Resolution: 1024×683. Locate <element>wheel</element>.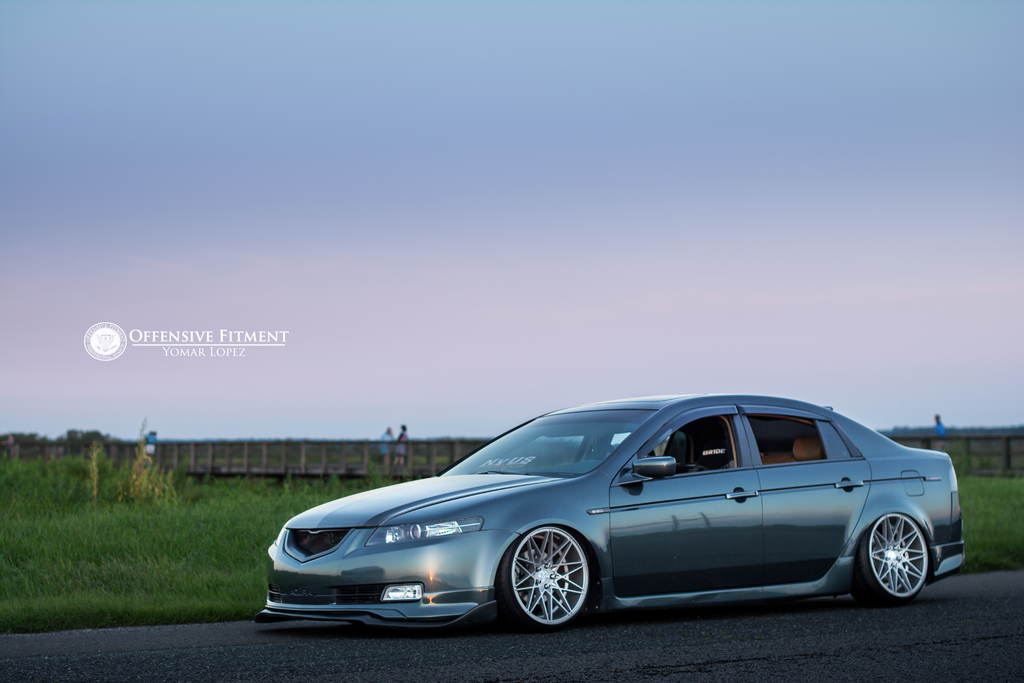
[845, 513, 929, 605].
